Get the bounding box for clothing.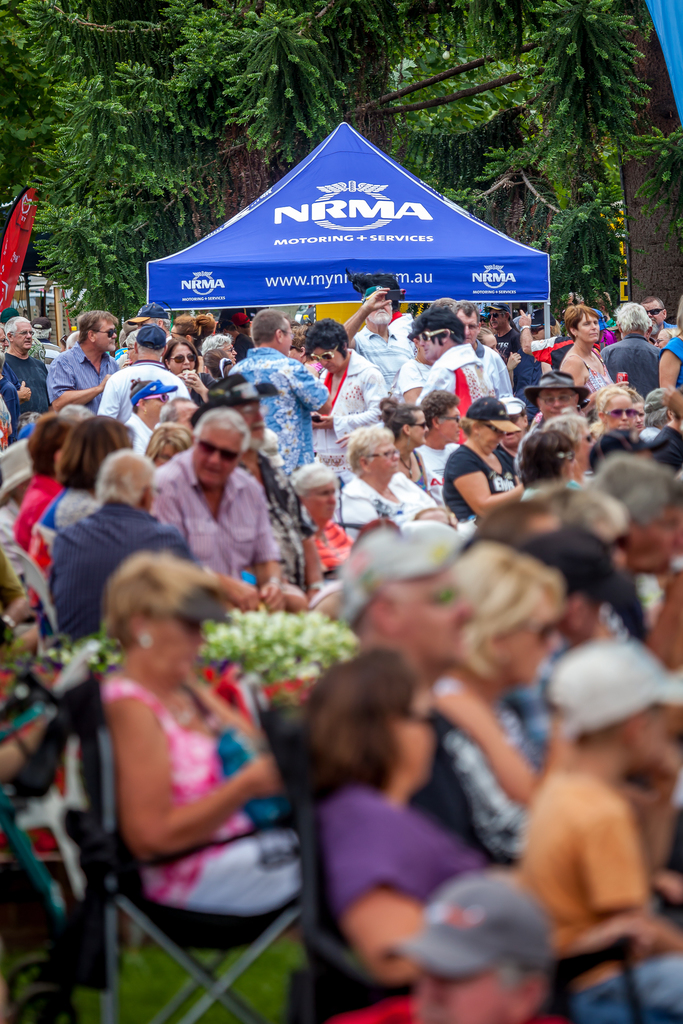
<region>149, 457, 271, 604</region>.
